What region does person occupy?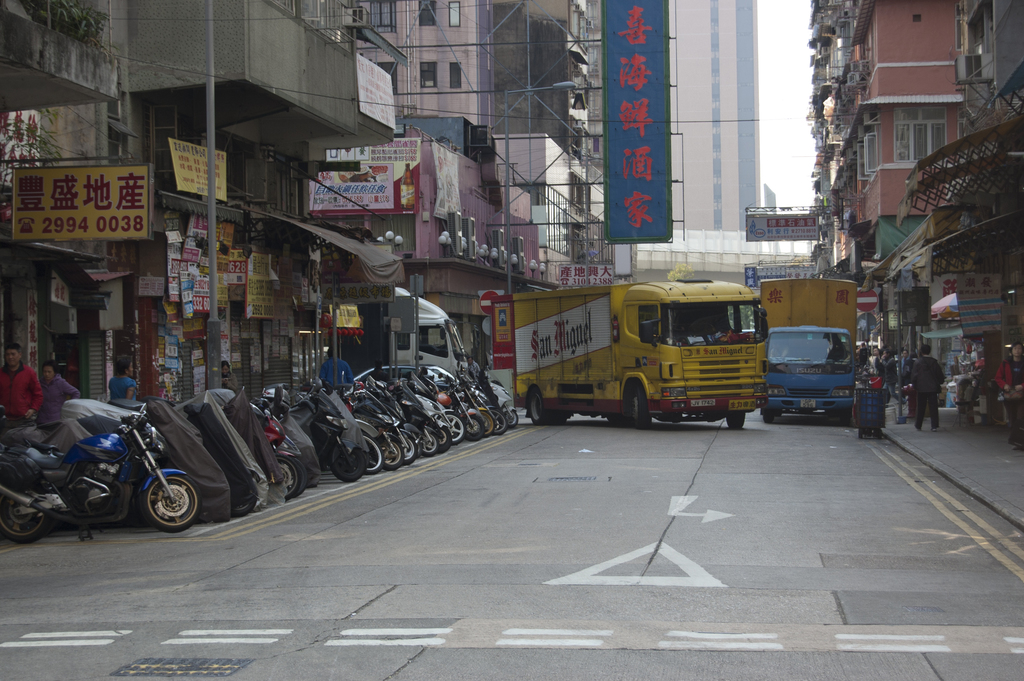
104, 356, 139, 402.
